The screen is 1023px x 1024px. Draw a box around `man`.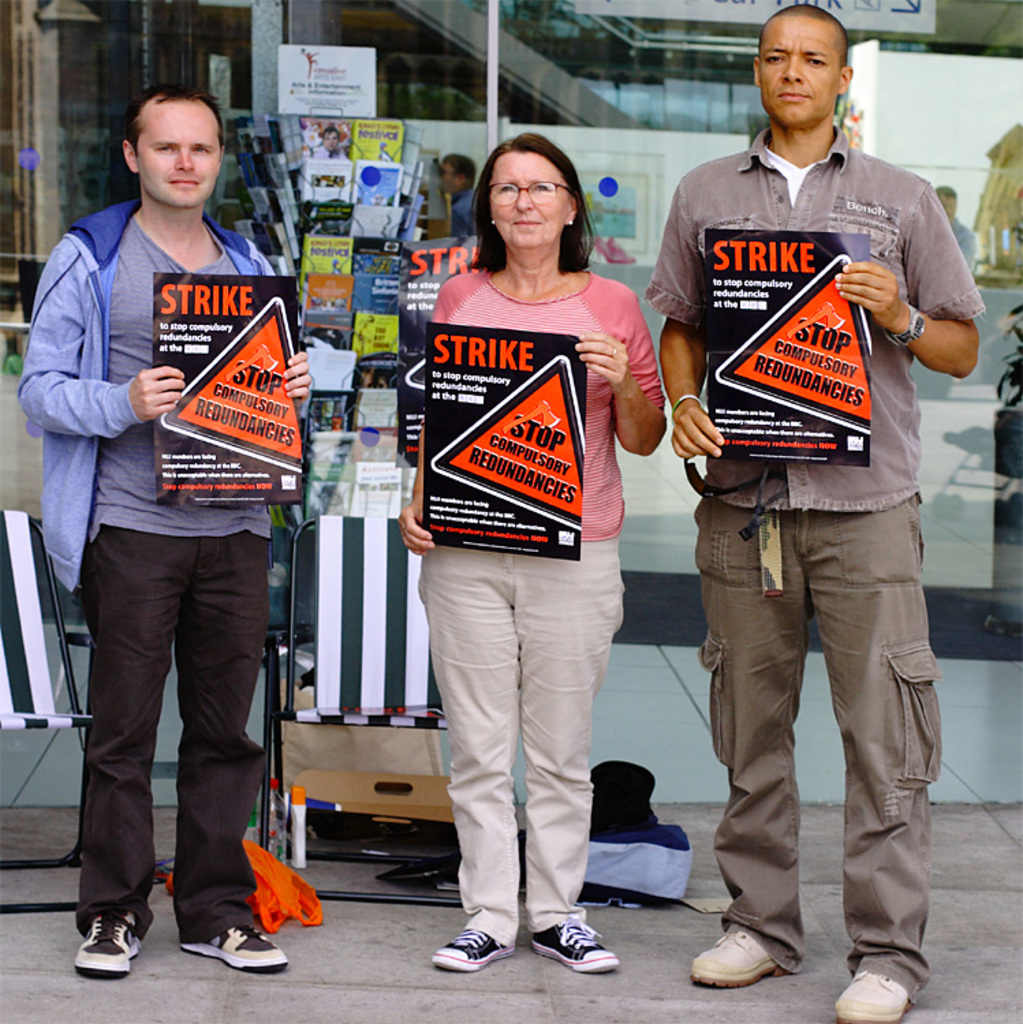
BBox(641, 1, 982, 1023).
